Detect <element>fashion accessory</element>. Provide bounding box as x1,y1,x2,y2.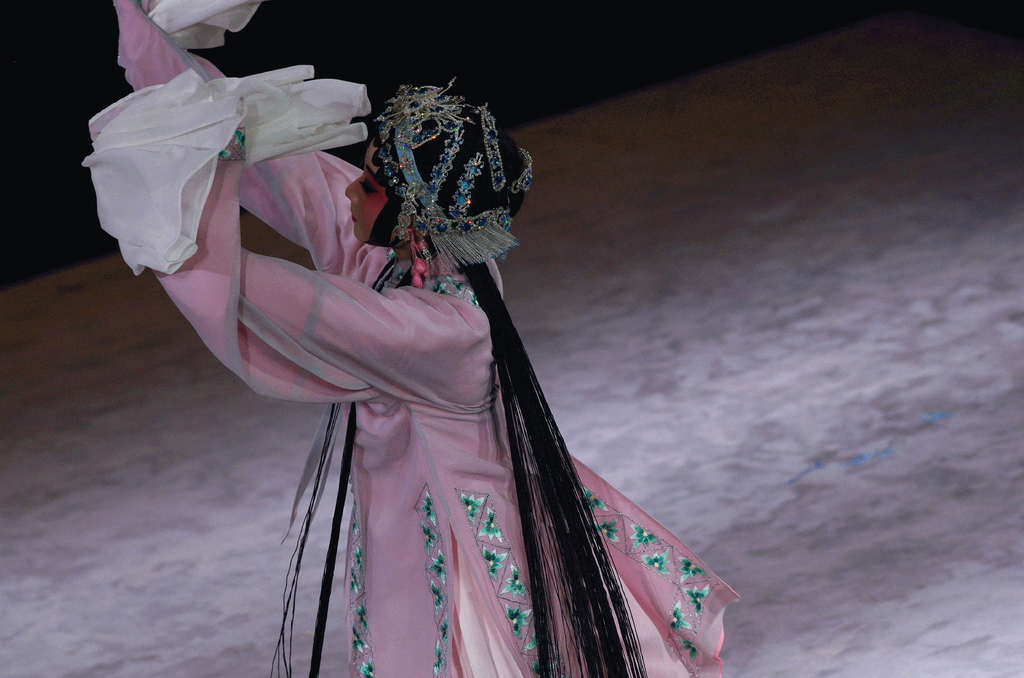
370,78,532,288.
